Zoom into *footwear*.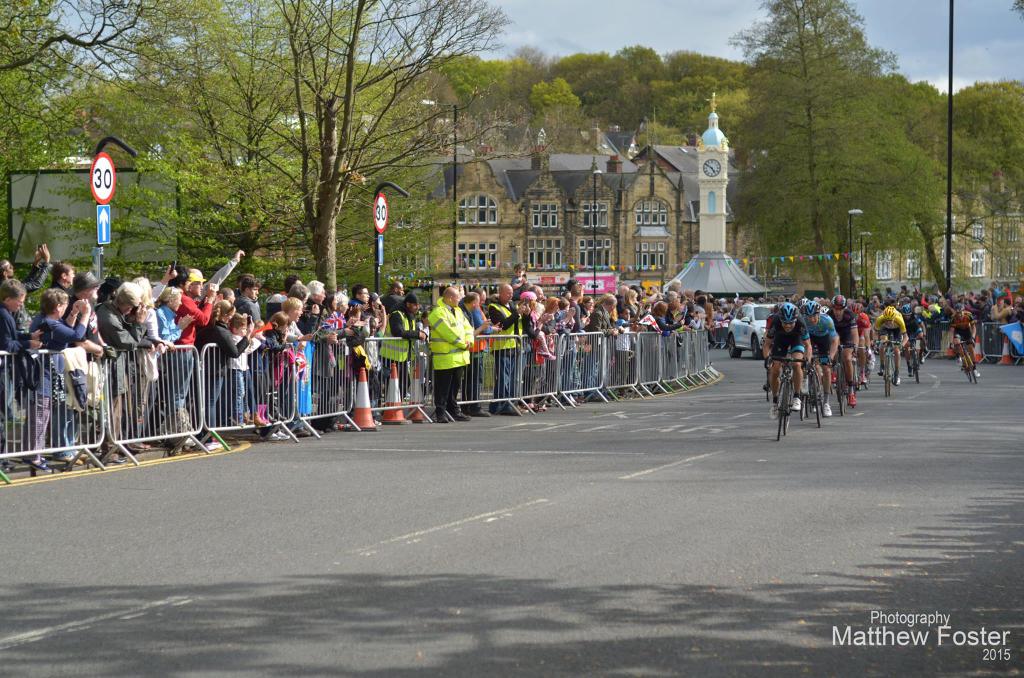
Zoom target: <bbox>297, 427, 322, 436</bbox>.
